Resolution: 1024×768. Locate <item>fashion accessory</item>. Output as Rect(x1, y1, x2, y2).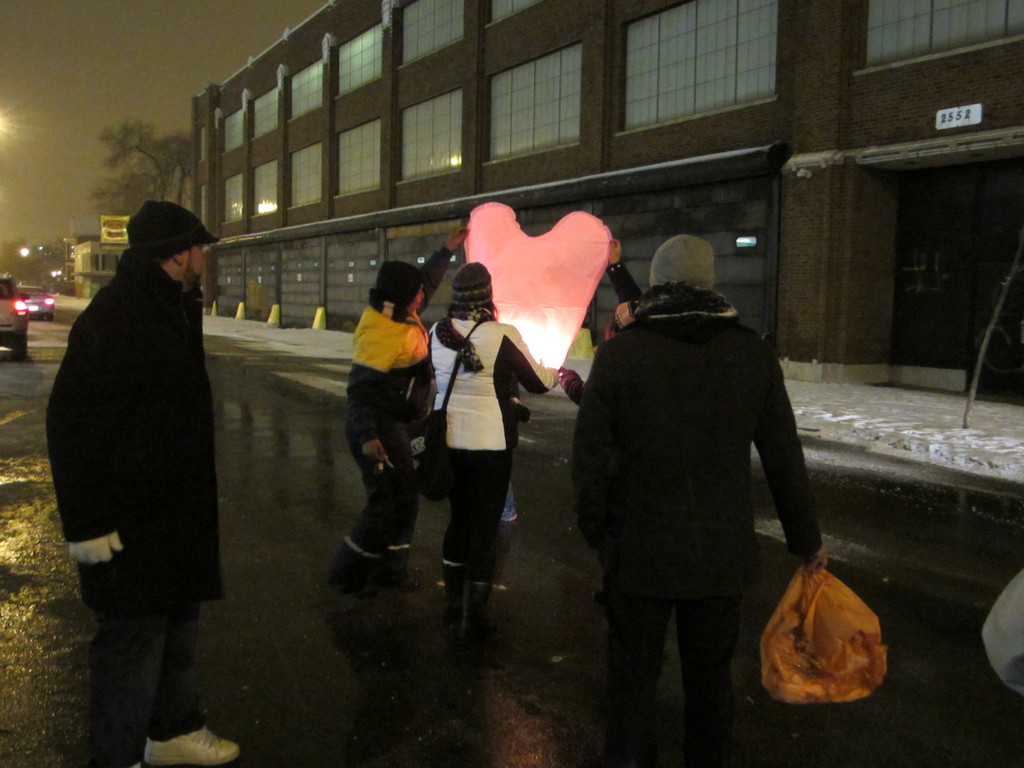
Rect(386, 540, 420, 590).
